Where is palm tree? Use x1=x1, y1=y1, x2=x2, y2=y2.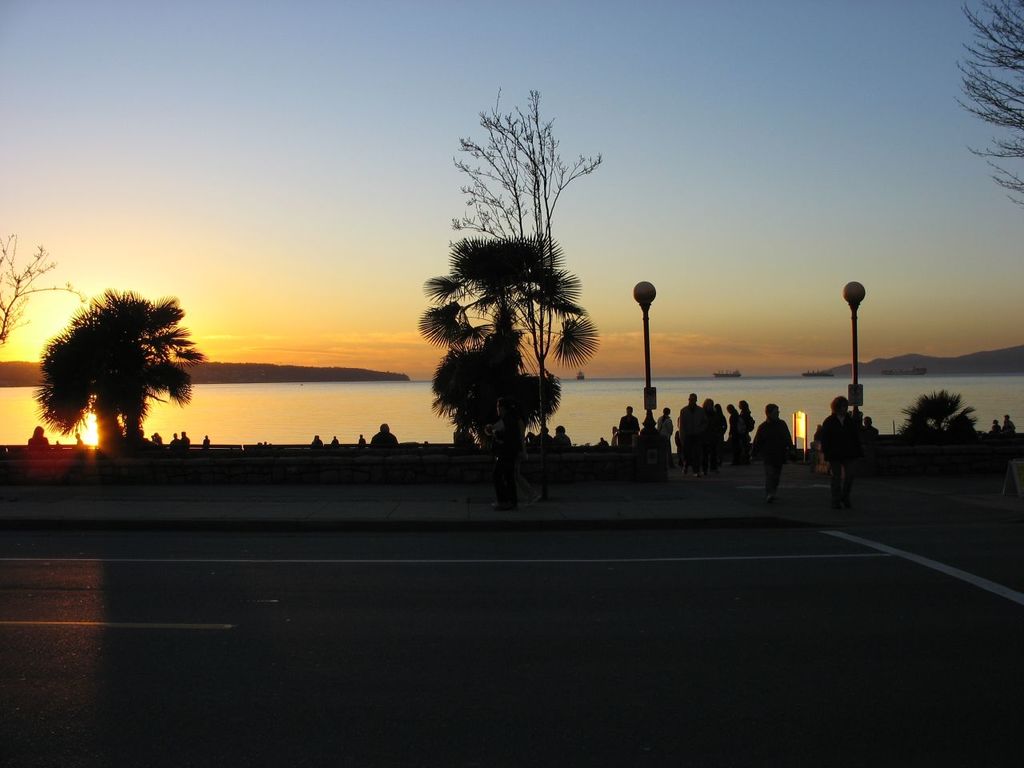
x1=33, y1=286, x2=195, y2=470.
